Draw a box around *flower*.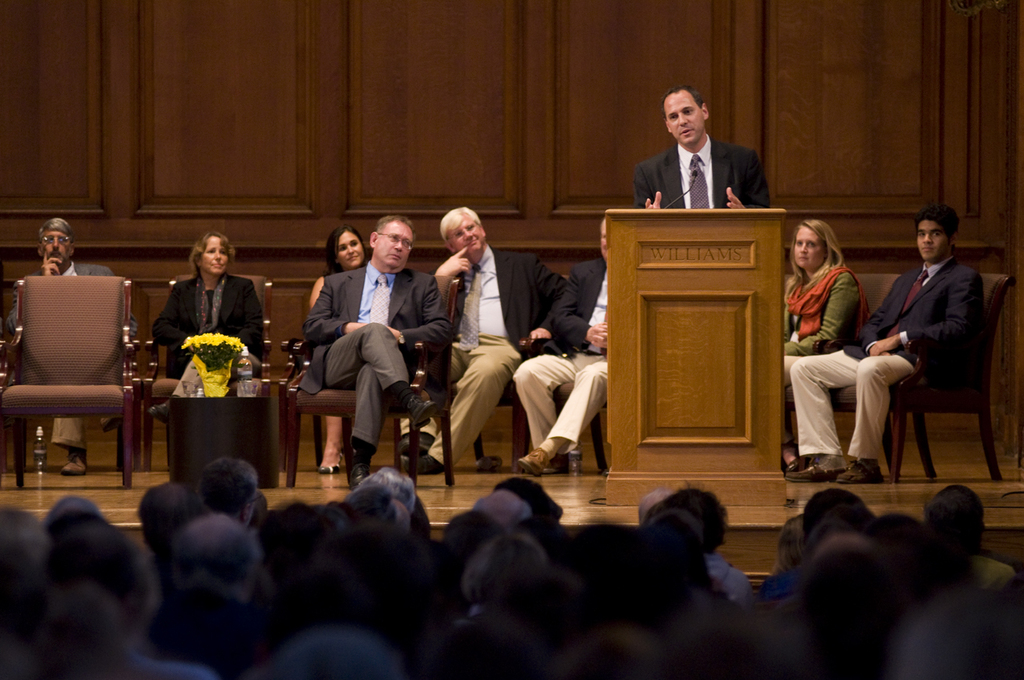
pyautogui.locateOnScreen(210, 332, 218, 339).
